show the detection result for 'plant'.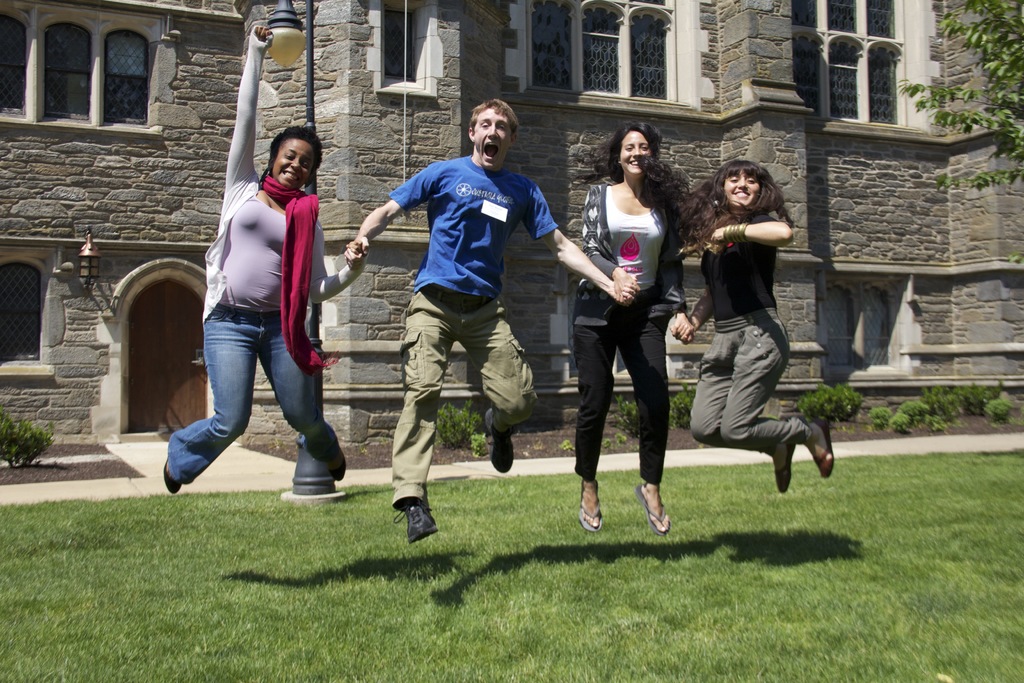
pyautogui.locateOnScreen(0, 407, 52, 468).
